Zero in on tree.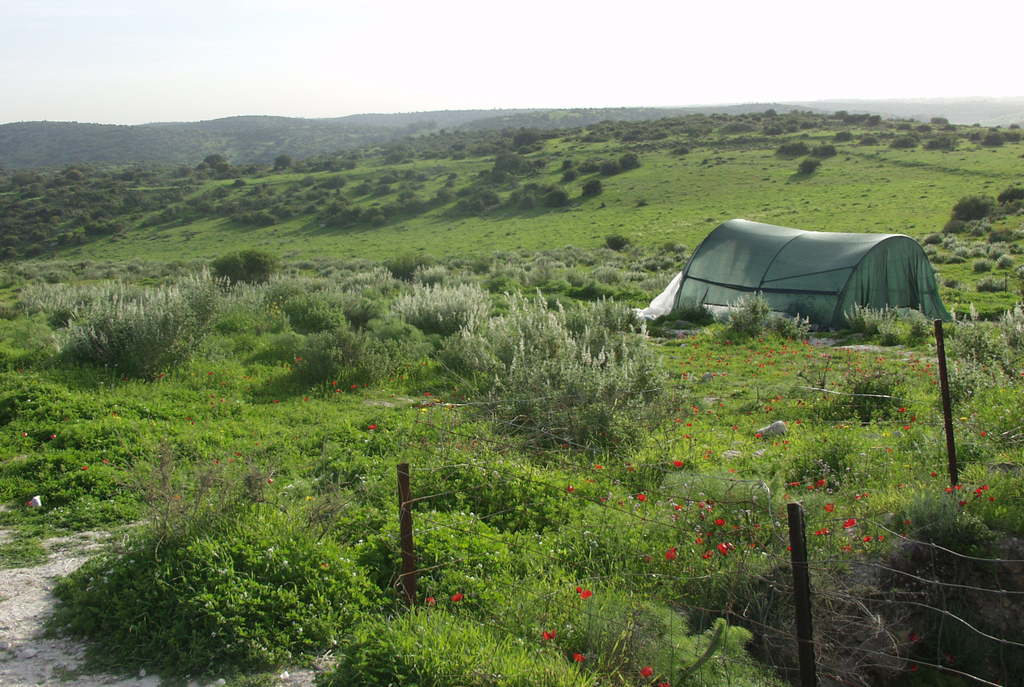
Zeroed in: 548, 188, 569, 207.
